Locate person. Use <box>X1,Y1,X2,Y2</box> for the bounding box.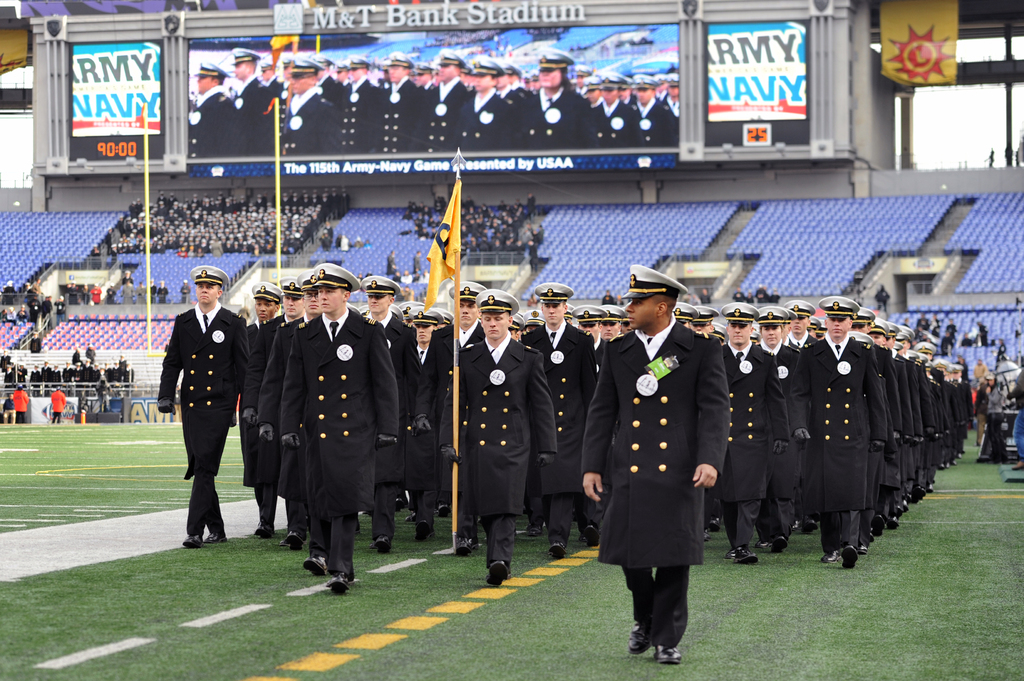
<box>981,377,1007,466</box>.
